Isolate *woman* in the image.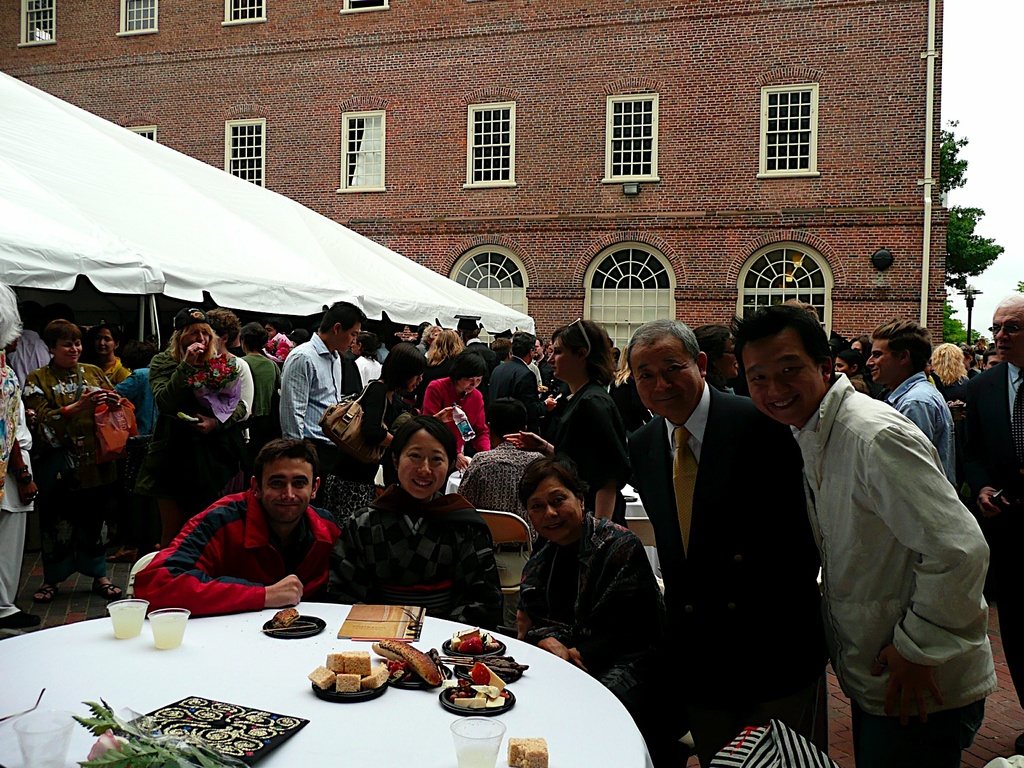
Isolated region: 149,307,243,547.
